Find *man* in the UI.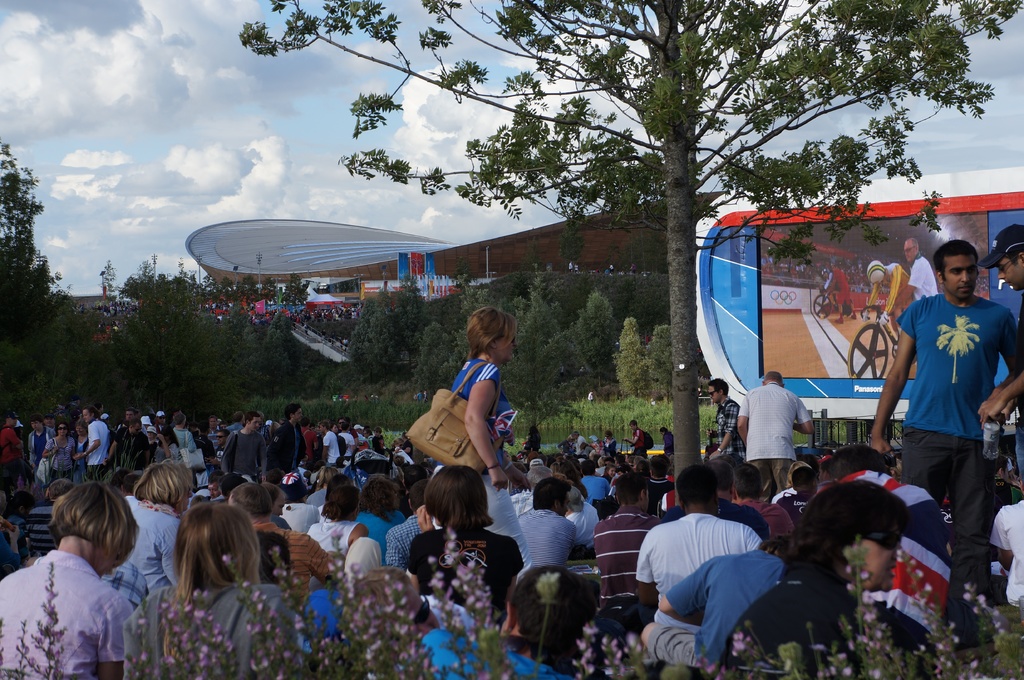
UI element at 878,242,1023,566.
